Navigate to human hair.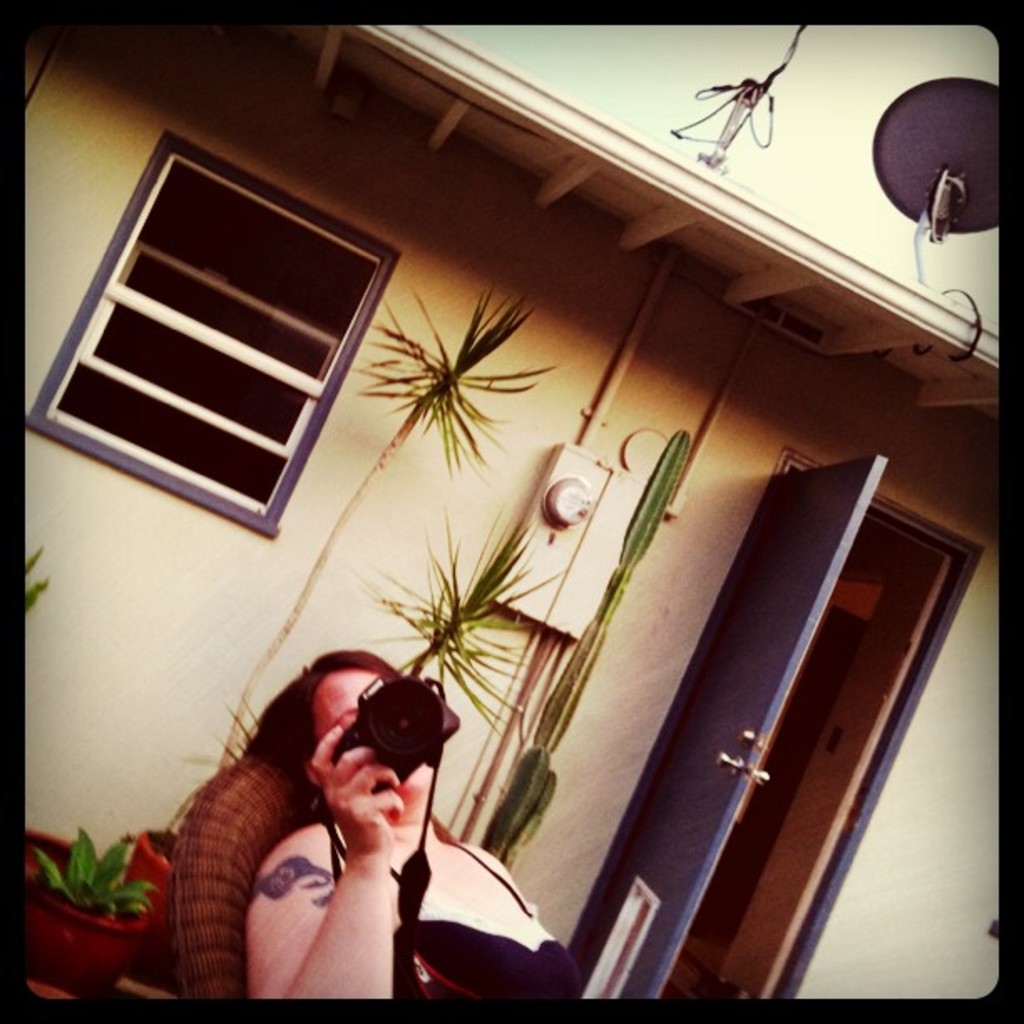
Navigation target: 246 648 408 756.
